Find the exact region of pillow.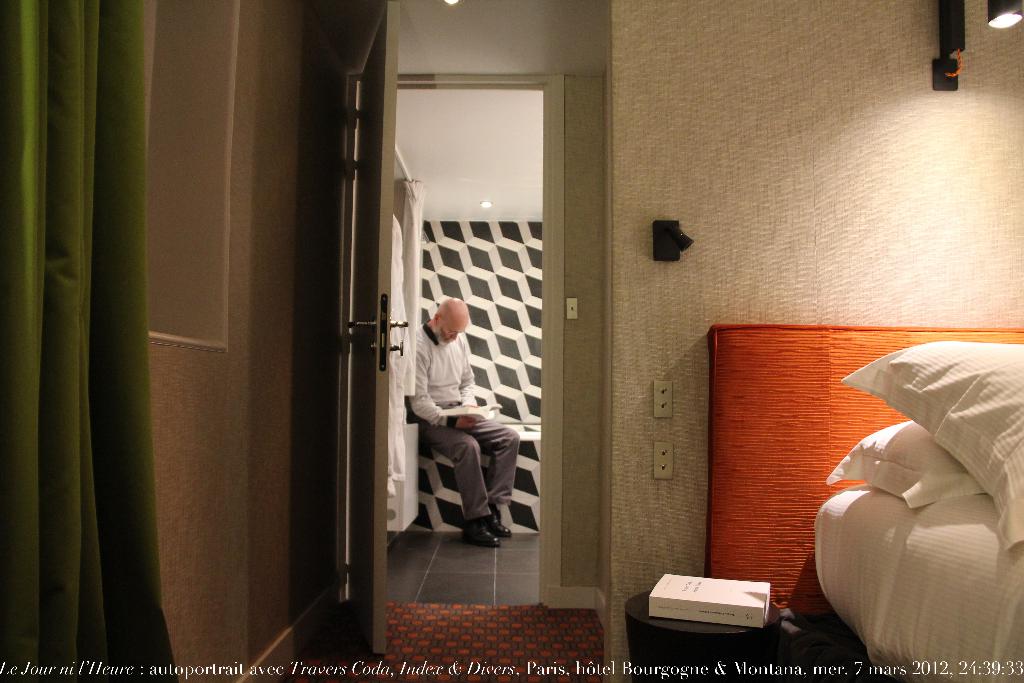
Exact region: bbox=(815, 369, 1023, 659).
